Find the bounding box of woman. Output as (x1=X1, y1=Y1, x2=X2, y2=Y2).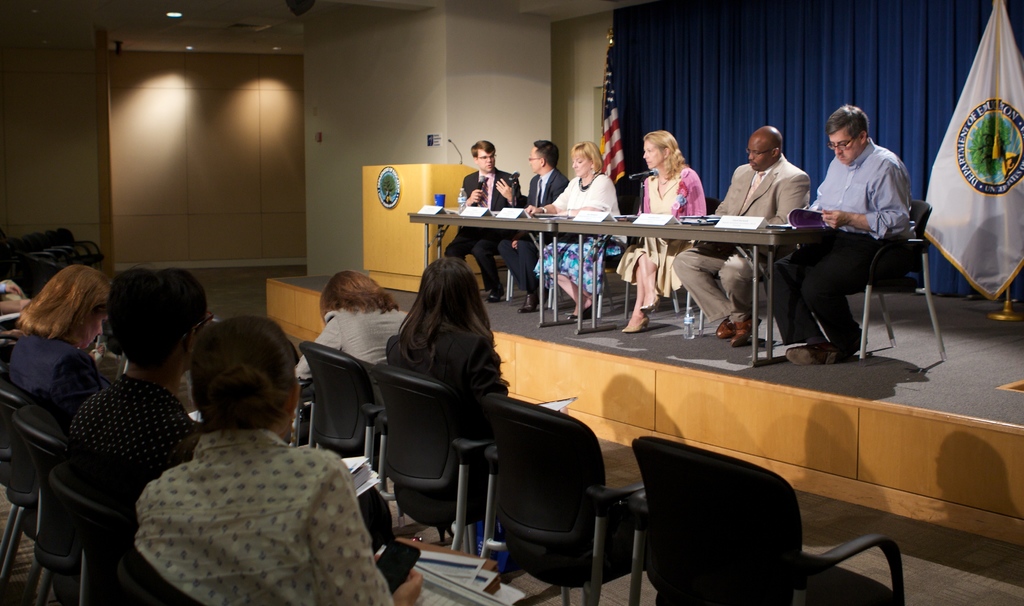
(x1=65, y1=265, x2=196, y2=536).
